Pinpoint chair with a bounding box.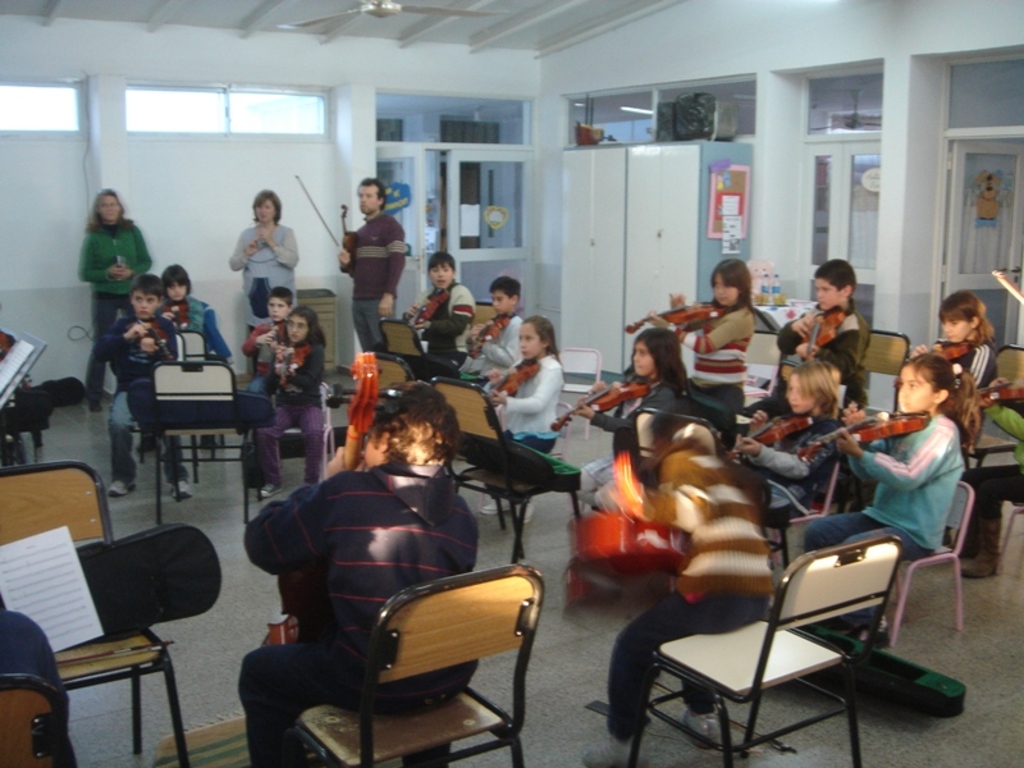
833 329 911 442.
